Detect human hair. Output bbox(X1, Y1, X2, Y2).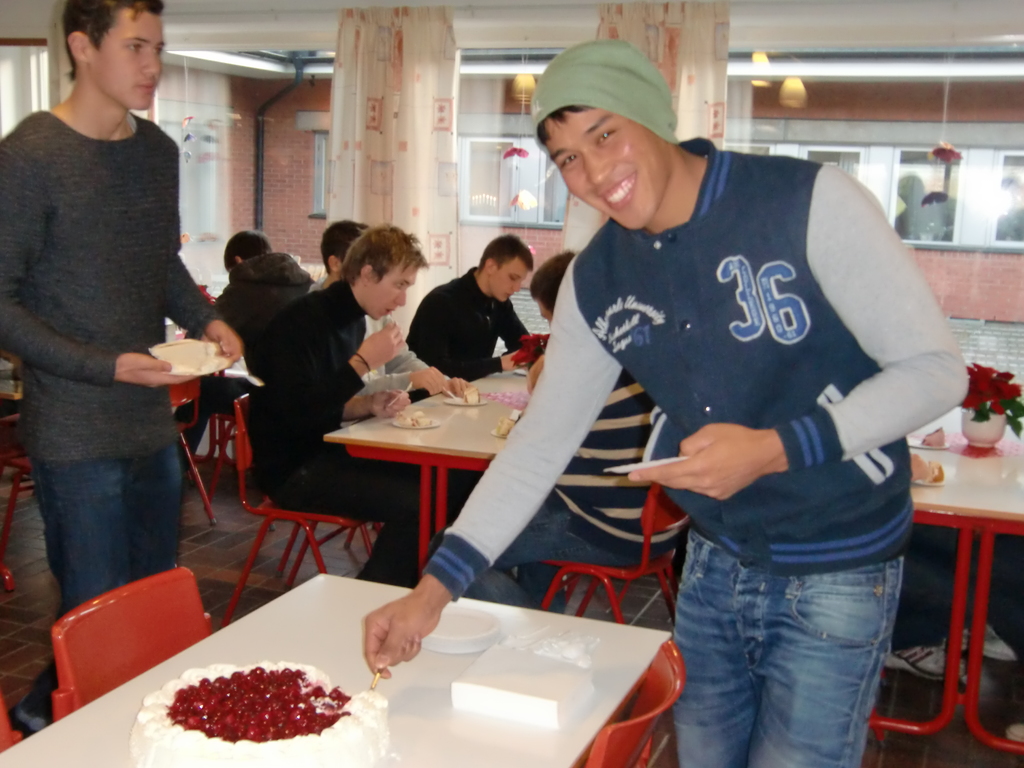
bbox(477, 236, 530, 270).
